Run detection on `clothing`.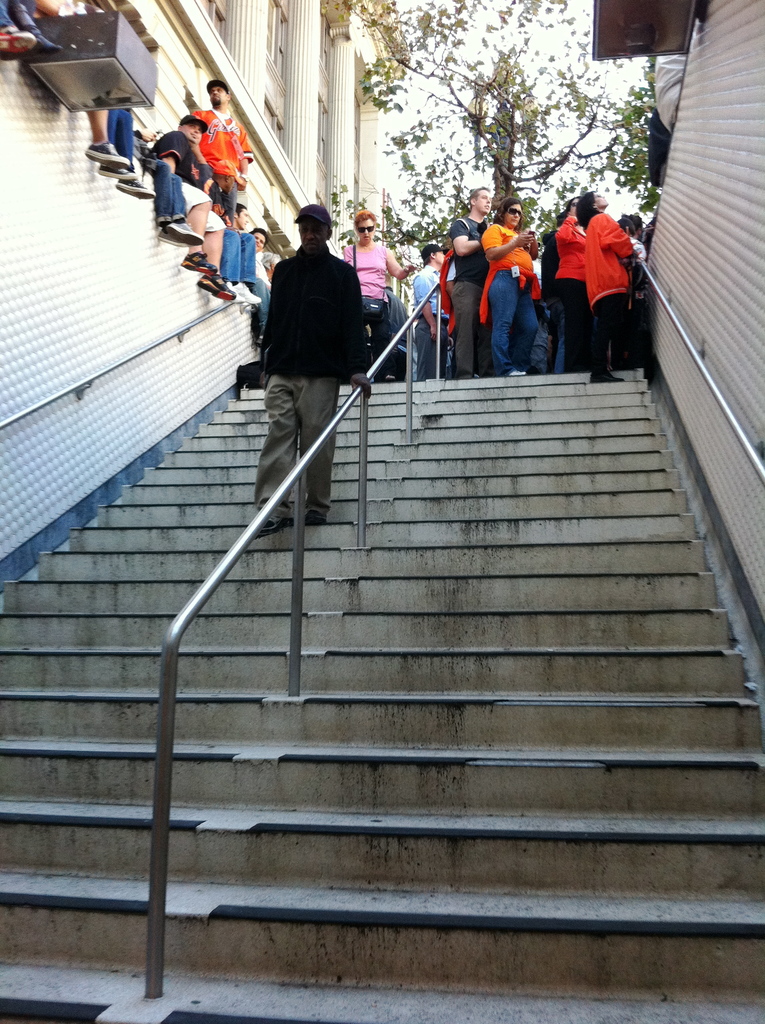
Result: [left=259, top=246, right=377, bottom=513].
